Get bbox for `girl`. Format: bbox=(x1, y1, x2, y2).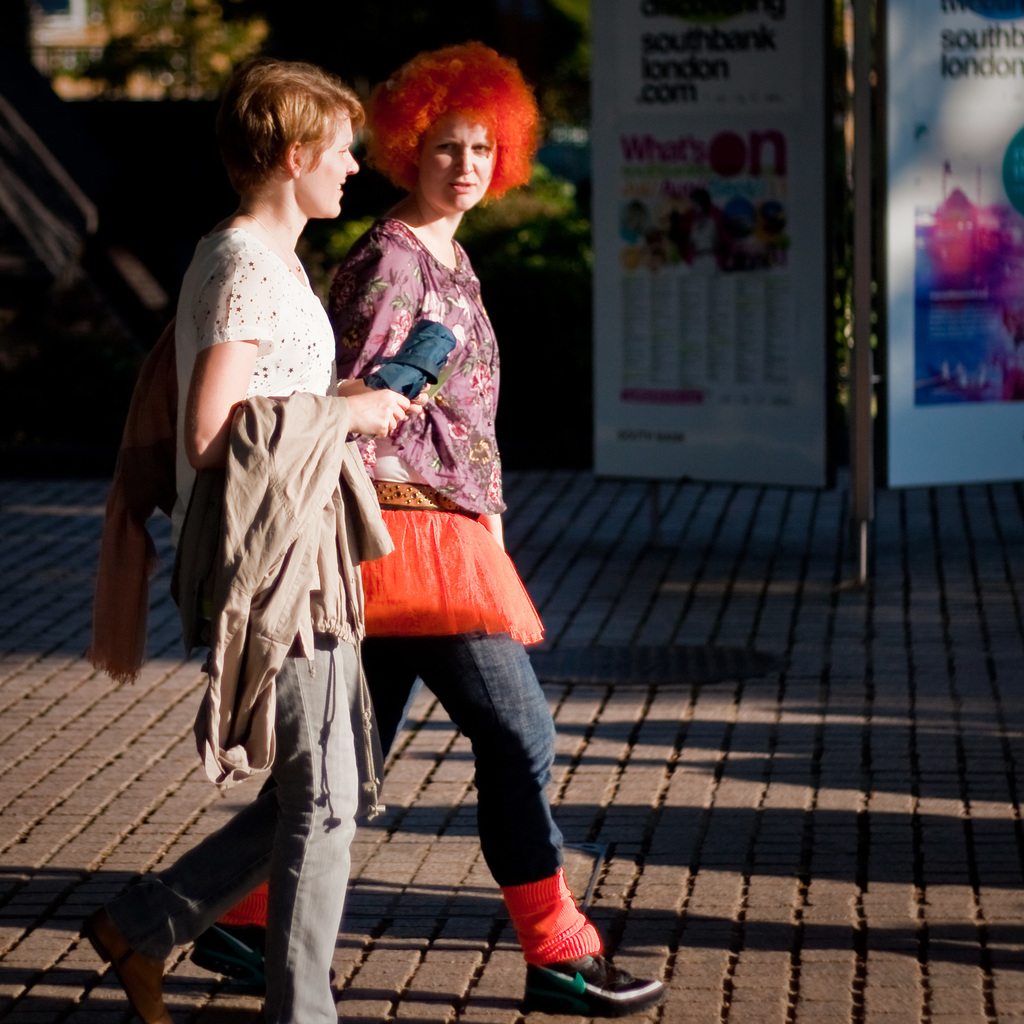
bbox=(184, 42, 664, 986).
